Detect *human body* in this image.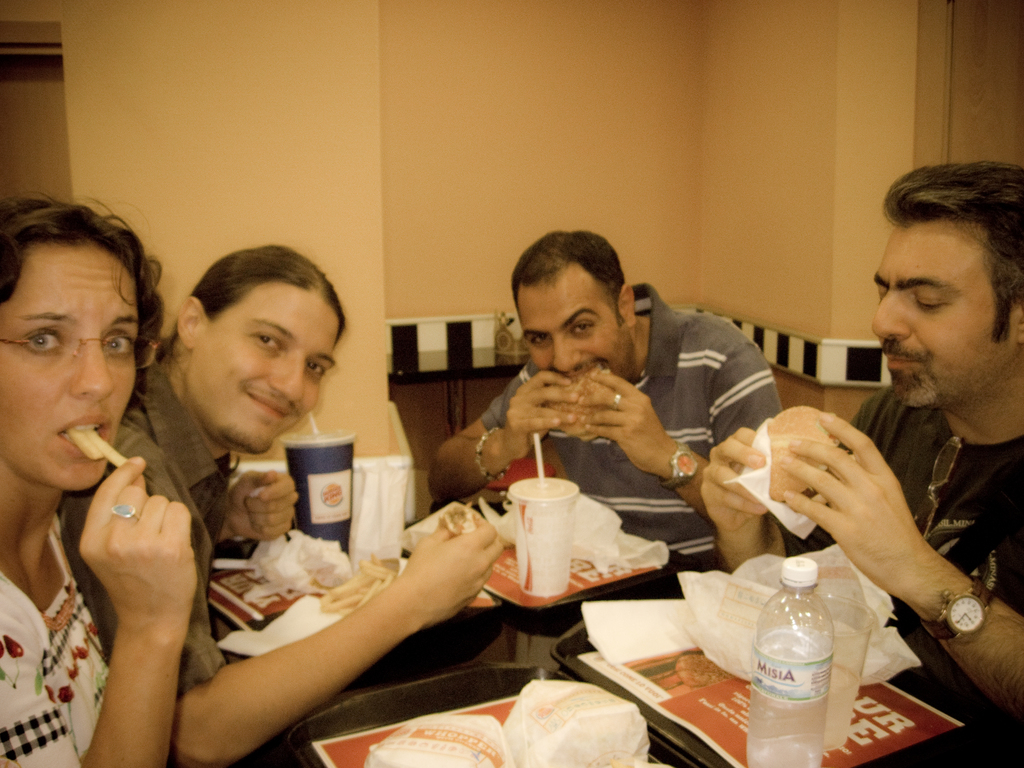
Detection: select_region(414, 291, 799, 575).
